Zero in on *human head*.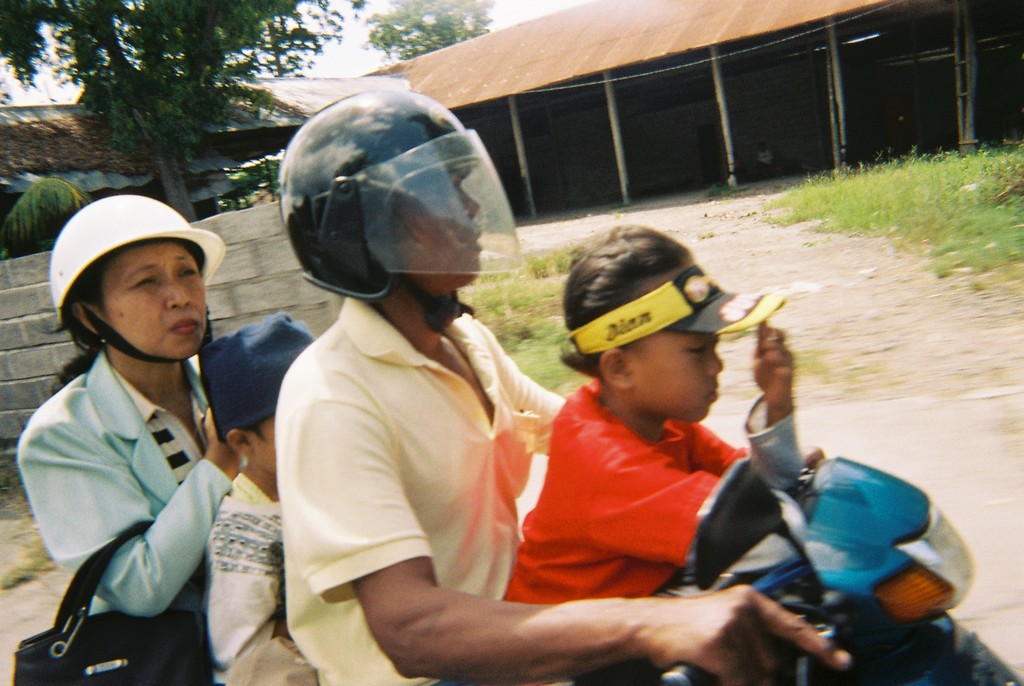
Zeroed in: (x1=567, y1=220, x2=769, y2=438).
